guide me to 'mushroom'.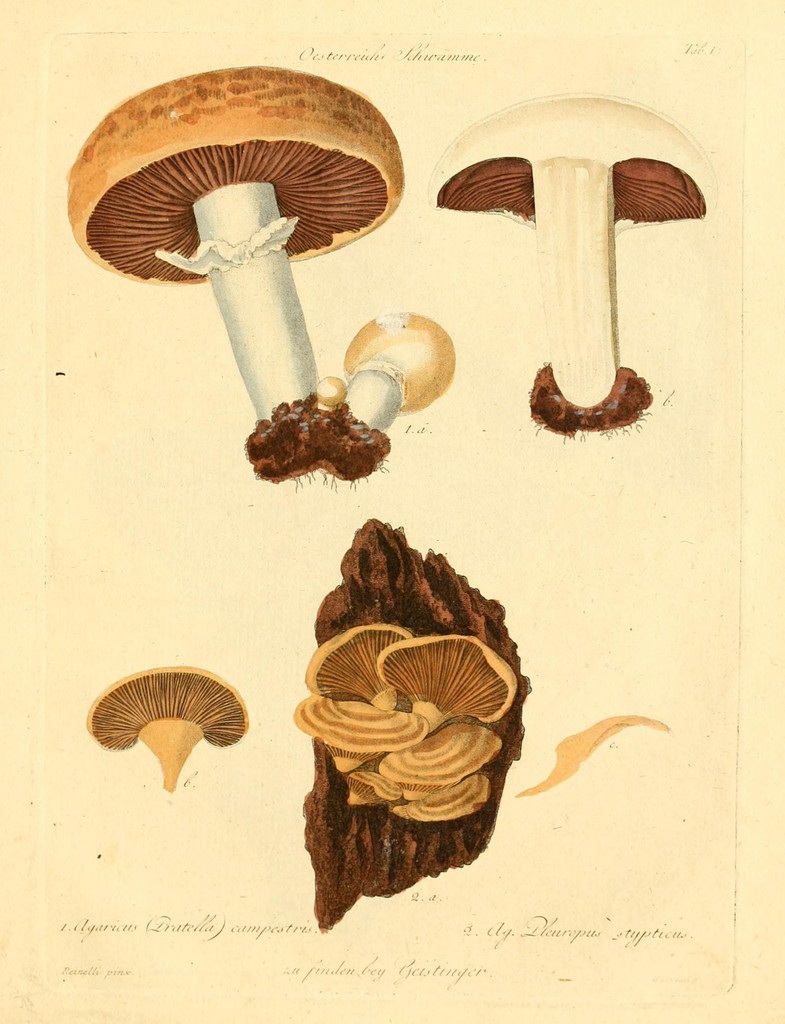
Guidance: x1=86 y1=664 x2=248 y2=793.
